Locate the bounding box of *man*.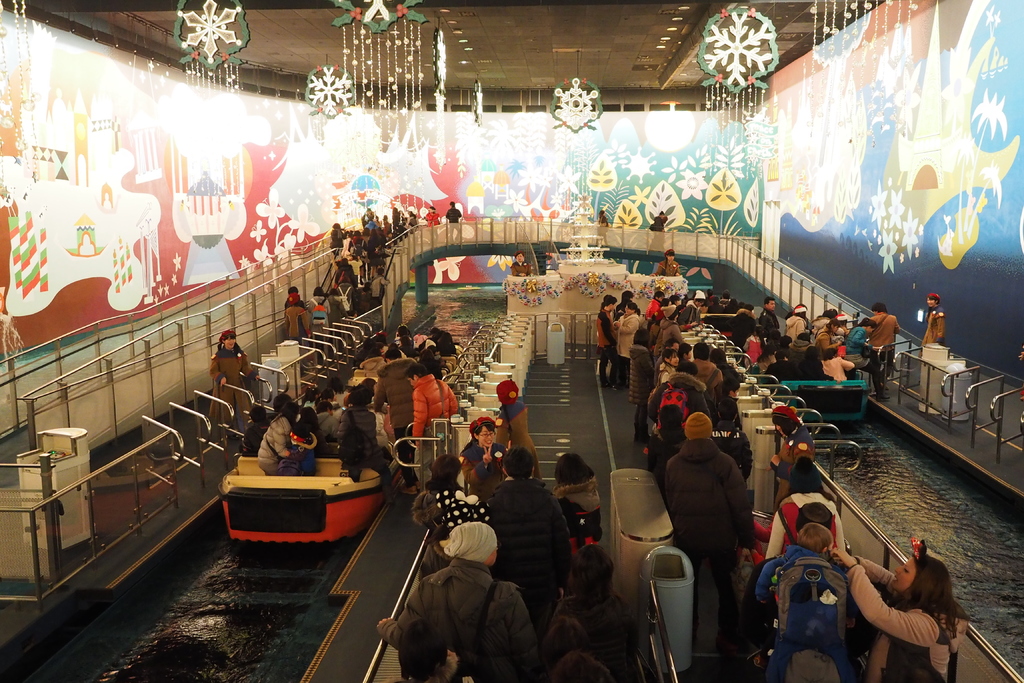
Bounding box: detection(487, 445, 578, 641).
